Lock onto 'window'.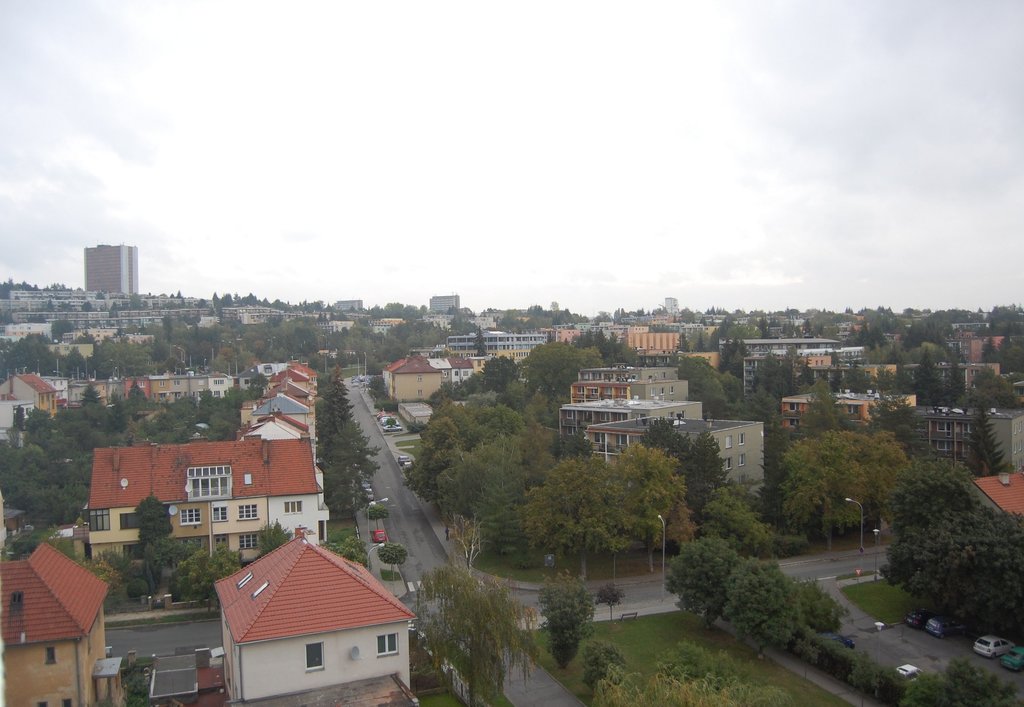
Locked: region(373, 630, 402, 657).
